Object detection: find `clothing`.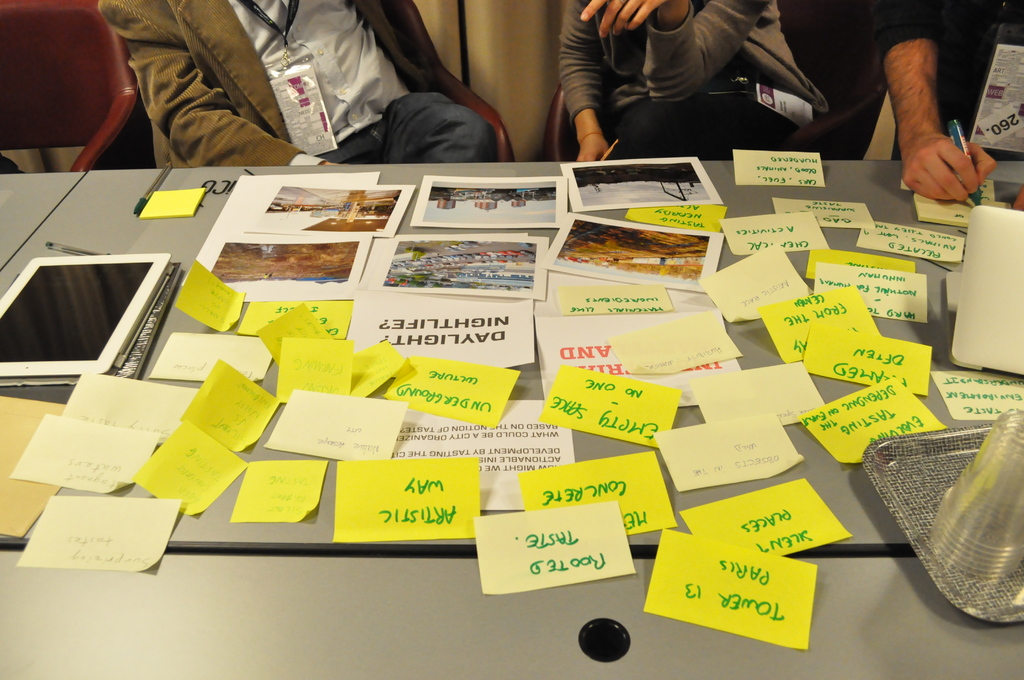
detection(785, 0, 996, 156).
